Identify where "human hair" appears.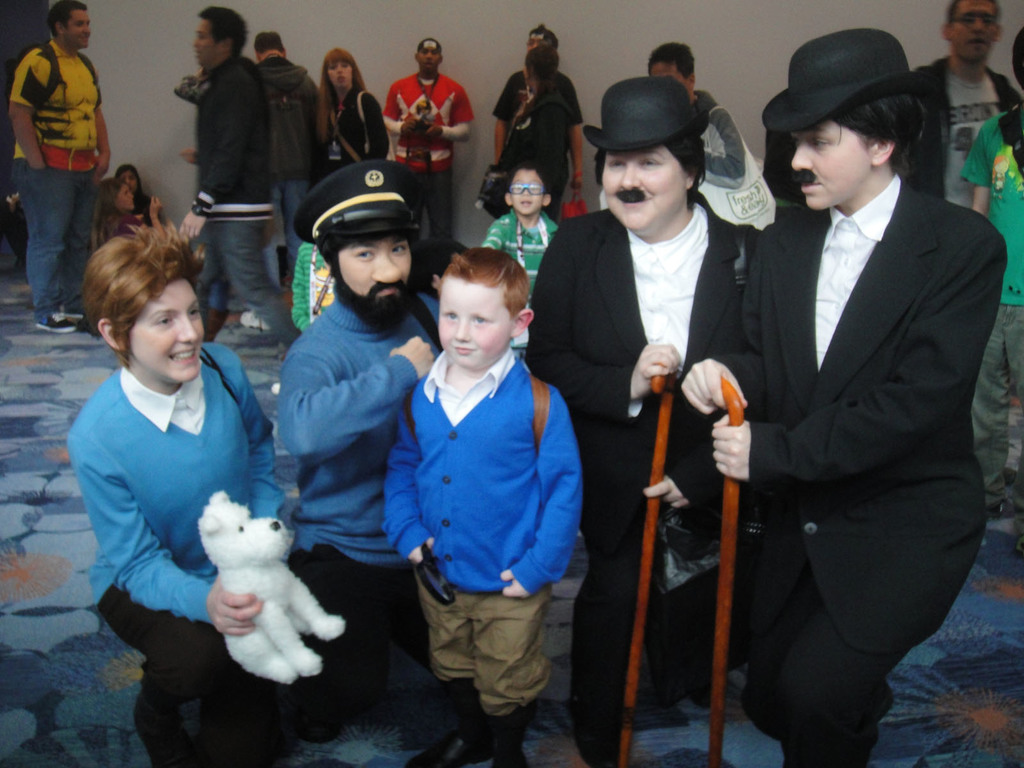
Appears at {"x1": 97, "y1": 173, "x2": 122, "y2": 248}.
